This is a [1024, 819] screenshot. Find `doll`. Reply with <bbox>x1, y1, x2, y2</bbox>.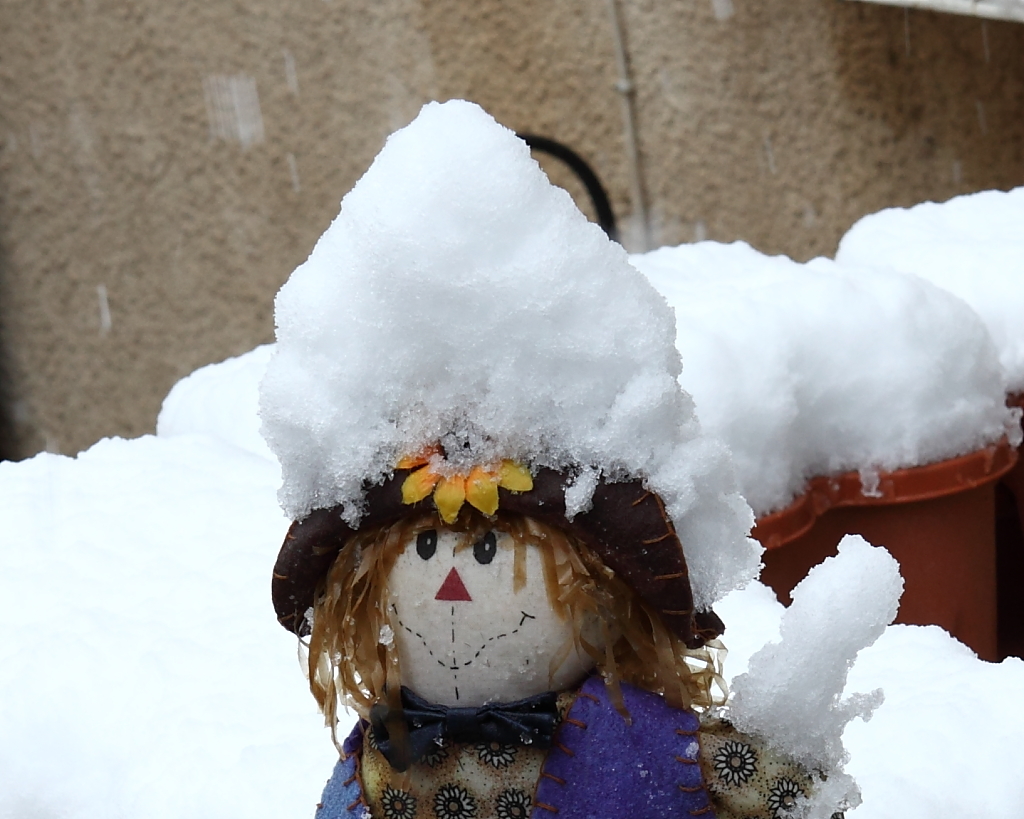
<bbox>278, 372, 716, 792</bbox>.
